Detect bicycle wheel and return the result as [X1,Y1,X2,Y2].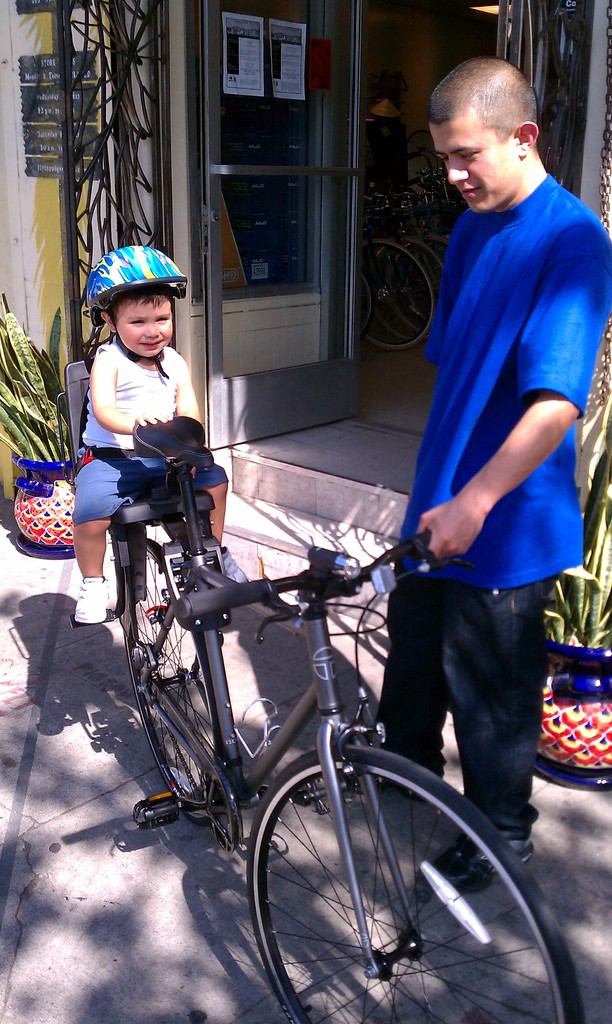
[115,536,220,820].
